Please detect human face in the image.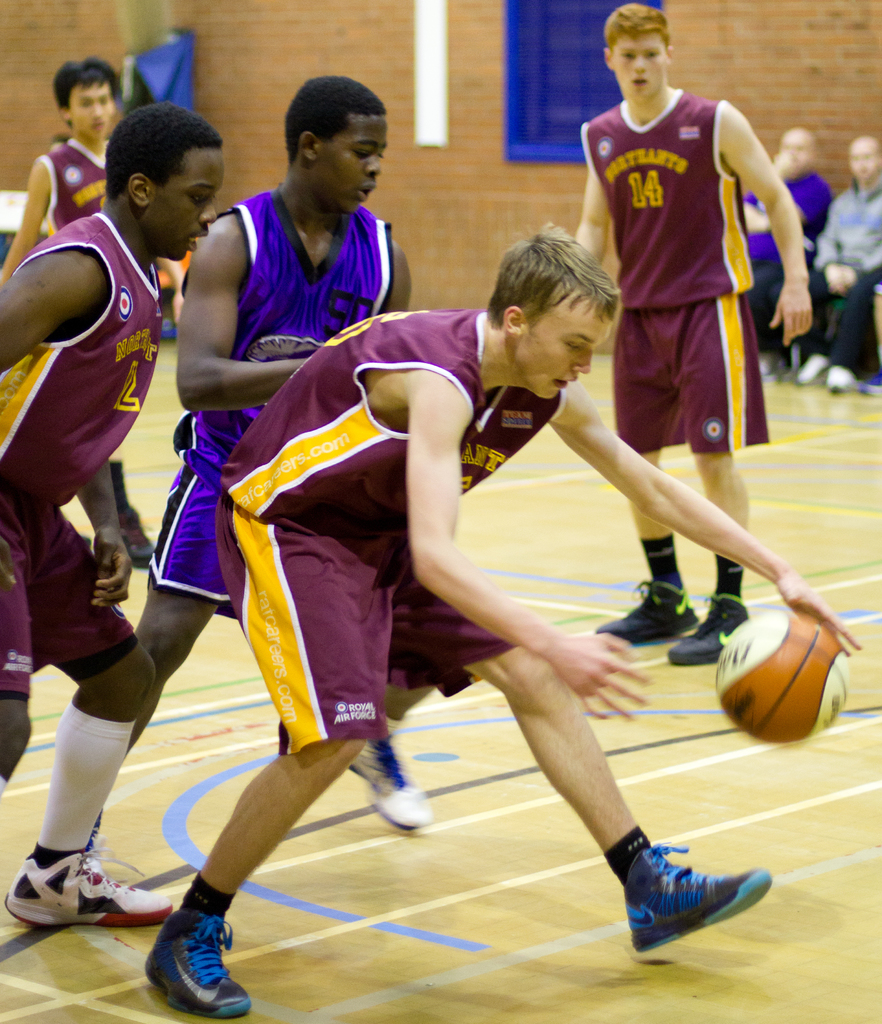
70,85,114,145.
